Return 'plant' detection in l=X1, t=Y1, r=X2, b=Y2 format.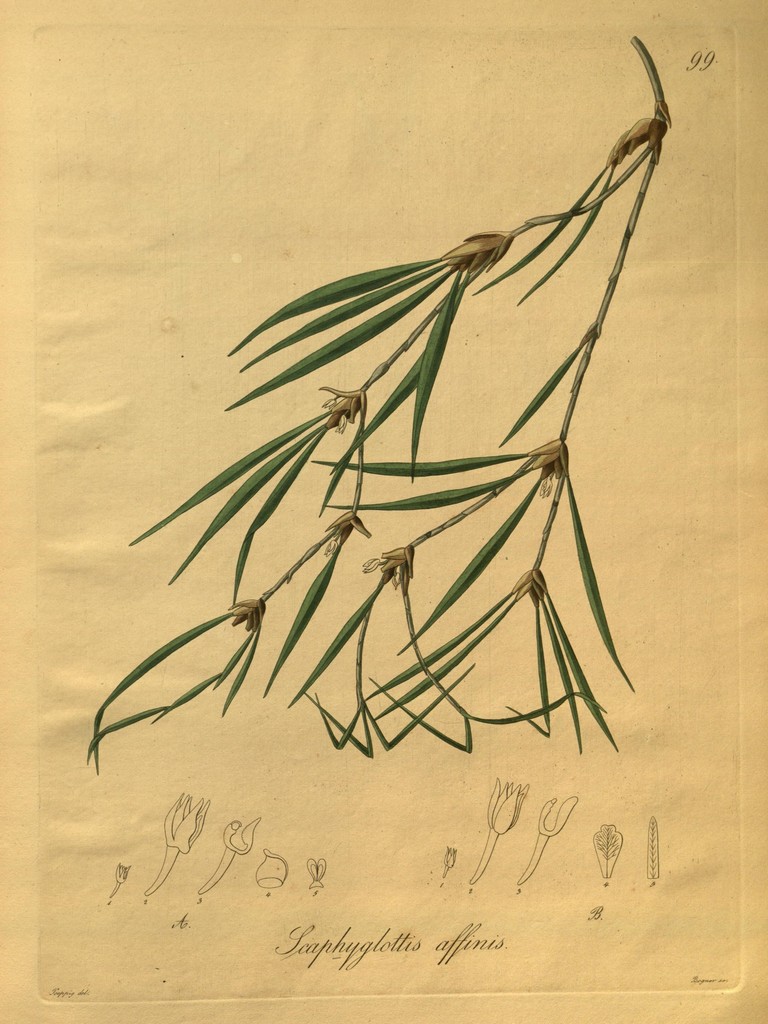
l=142, t=33, r=652, b=764.
